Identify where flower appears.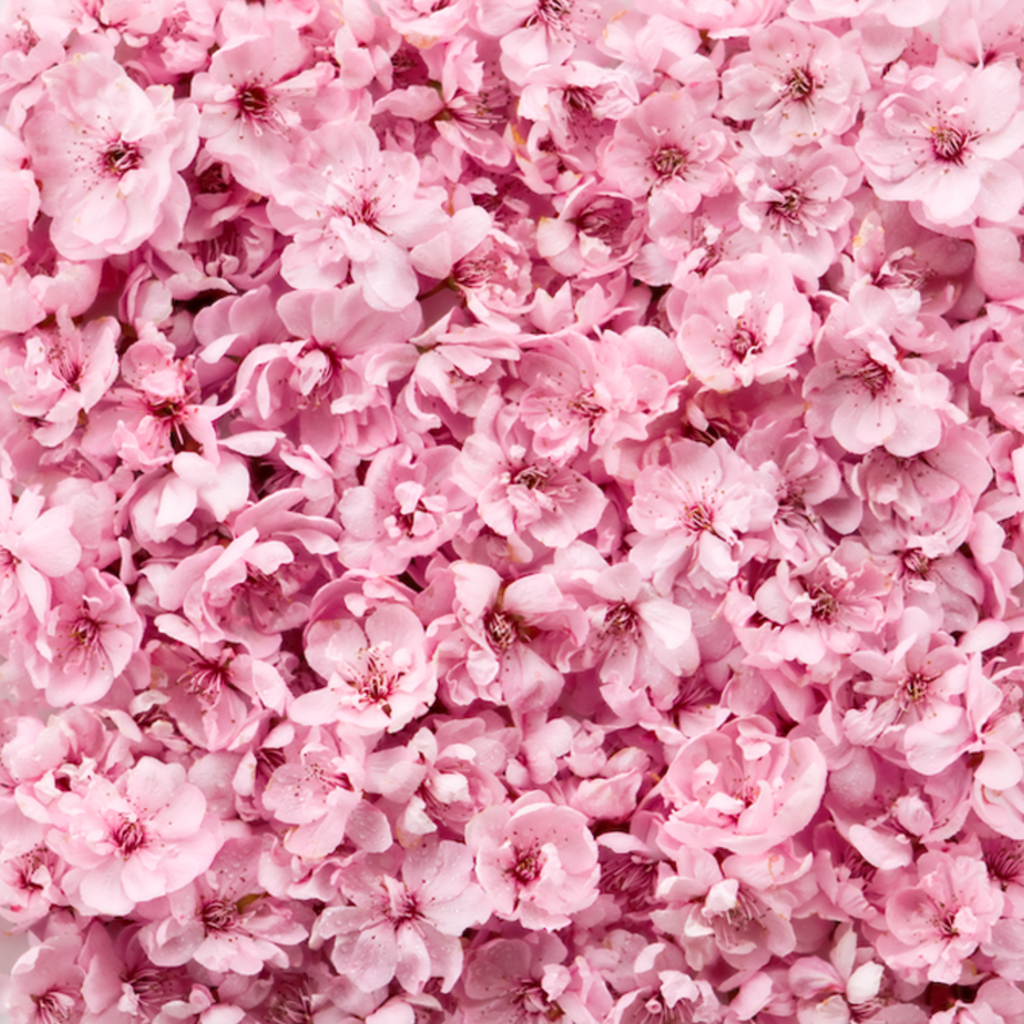
Appears at 470,816,603,936.
